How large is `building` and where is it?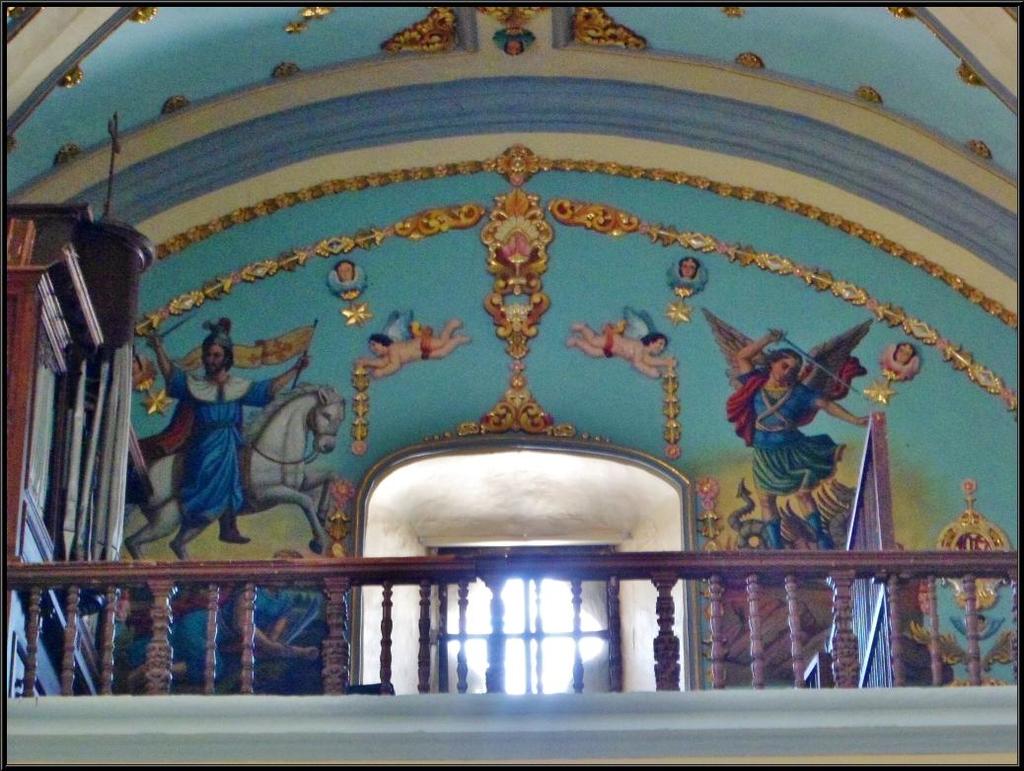
Bounding box: <bbox>7, 7, 1017, 764</bbox>.
